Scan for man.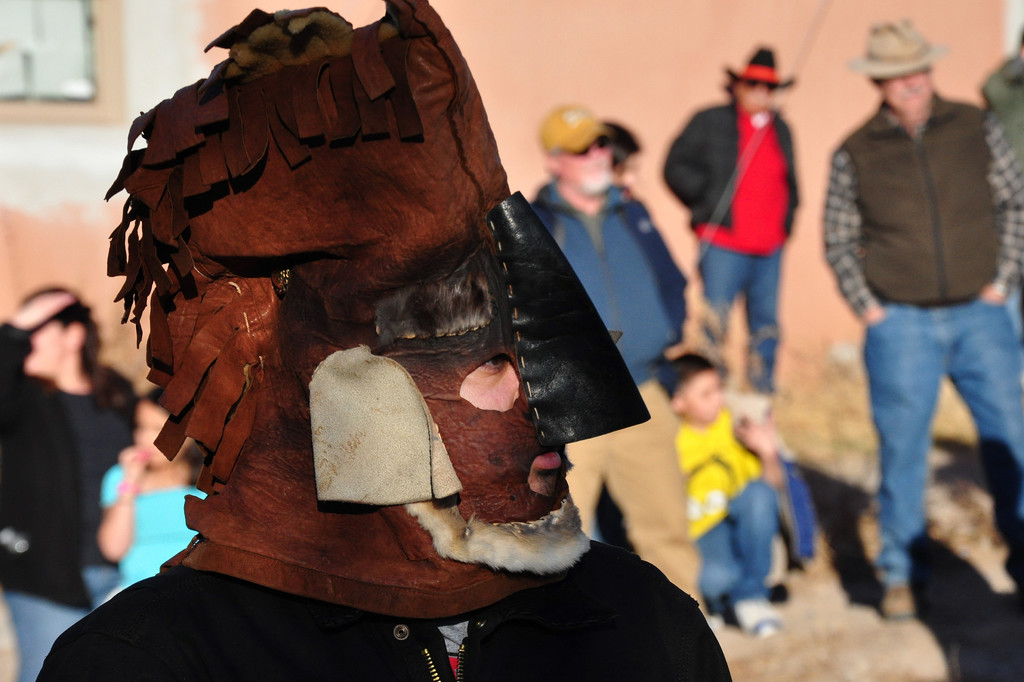
Scan result: l=813, t=20, r=1023, b=650.
